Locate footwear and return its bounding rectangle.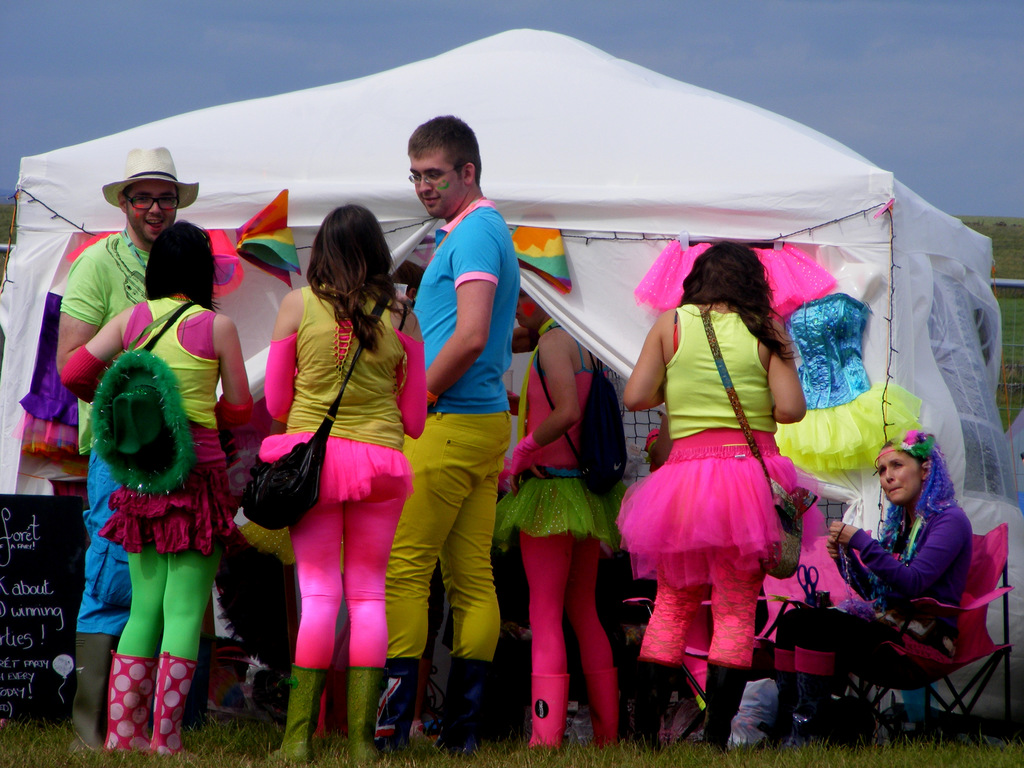
769,654,794,756.
